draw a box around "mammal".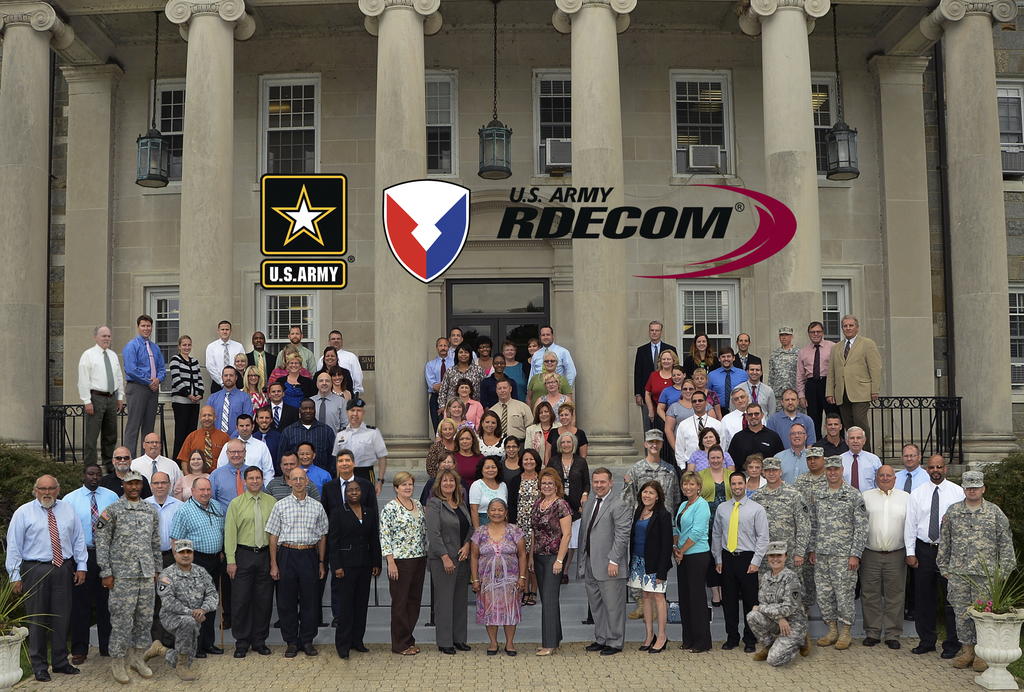
673, 392, 733, 467.
